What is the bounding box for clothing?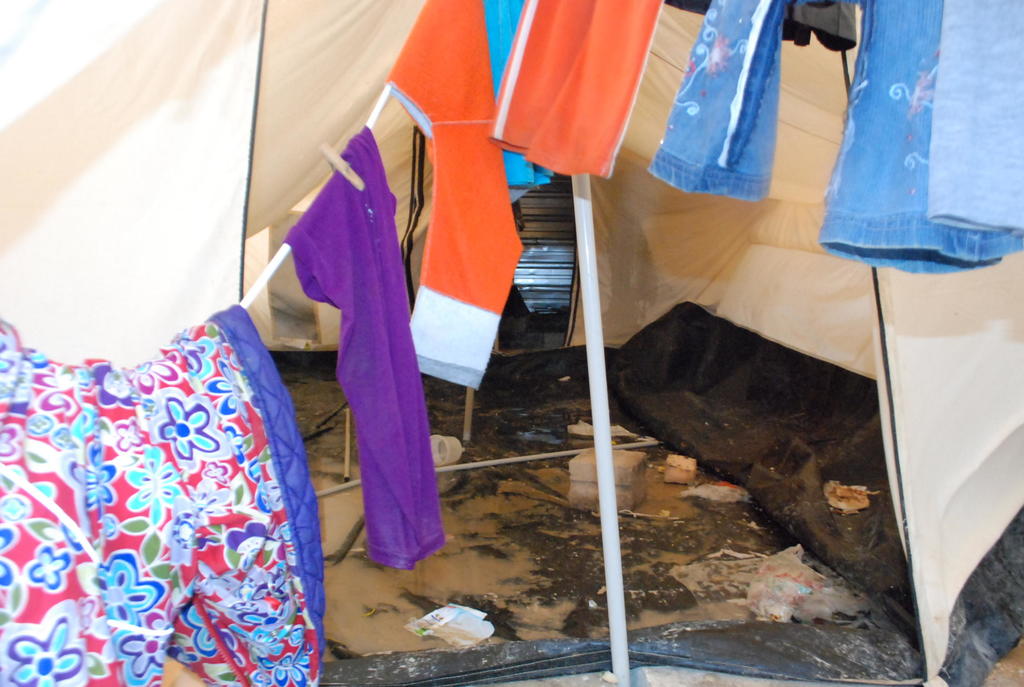
<bbox>260, 99, 437, 569</bbox>.
